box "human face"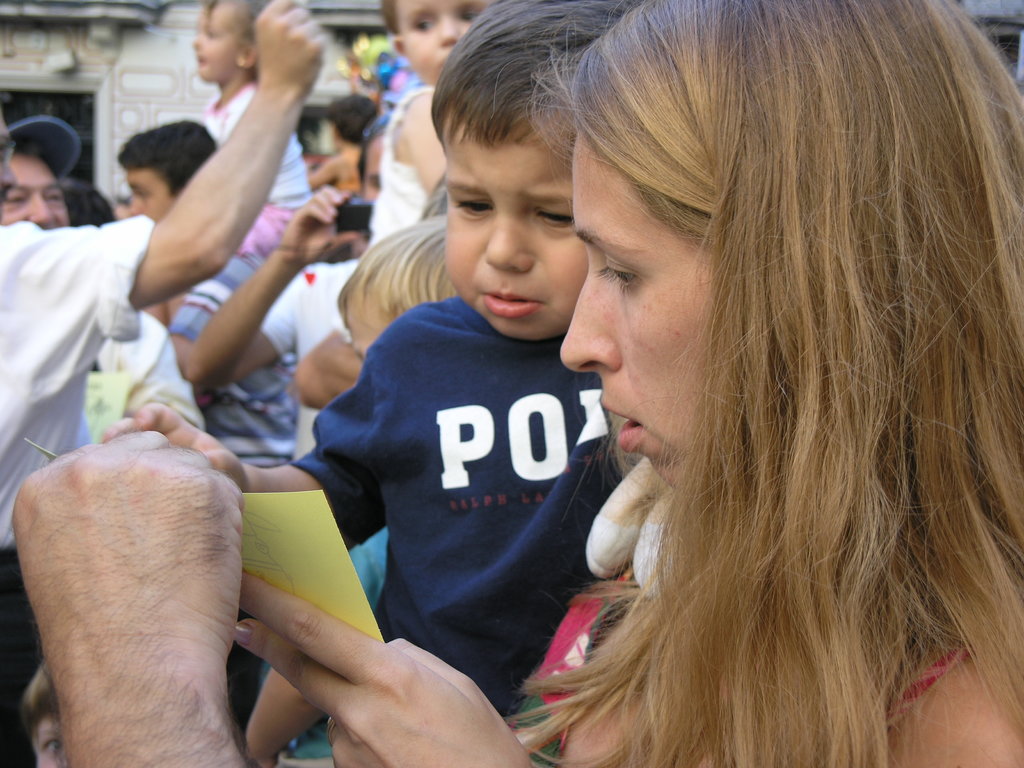
crop(123, 164, 170, 222)
